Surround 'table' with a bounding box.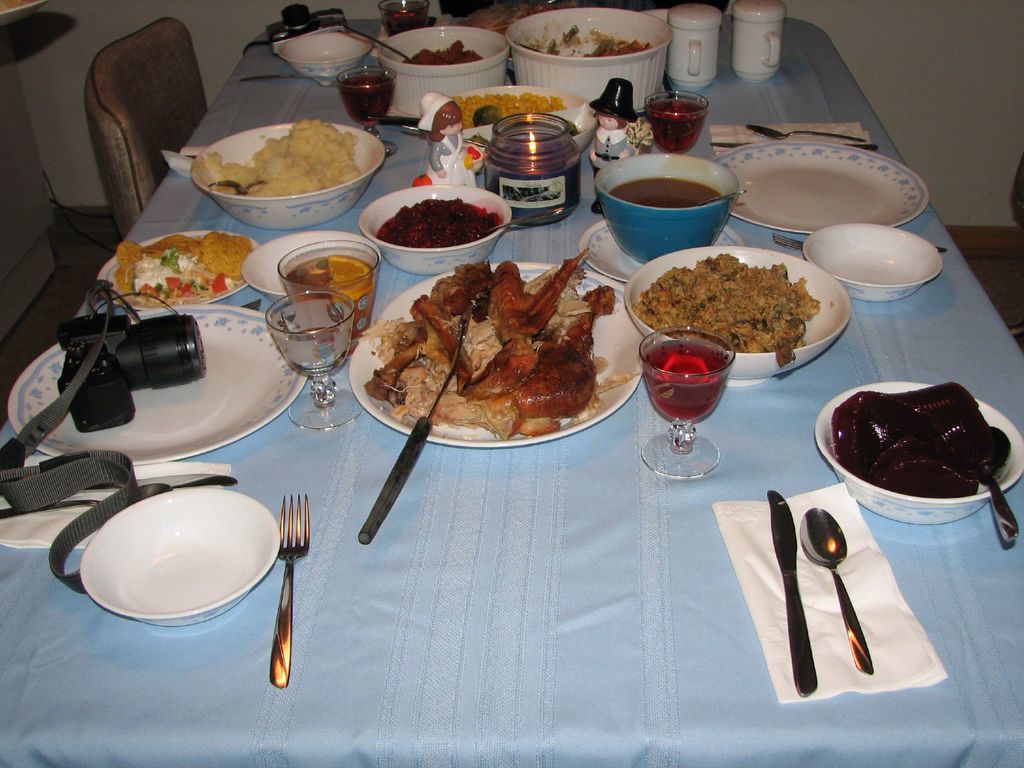
pyautogui.locateOnScreen(1, 6, 1022, 767).
